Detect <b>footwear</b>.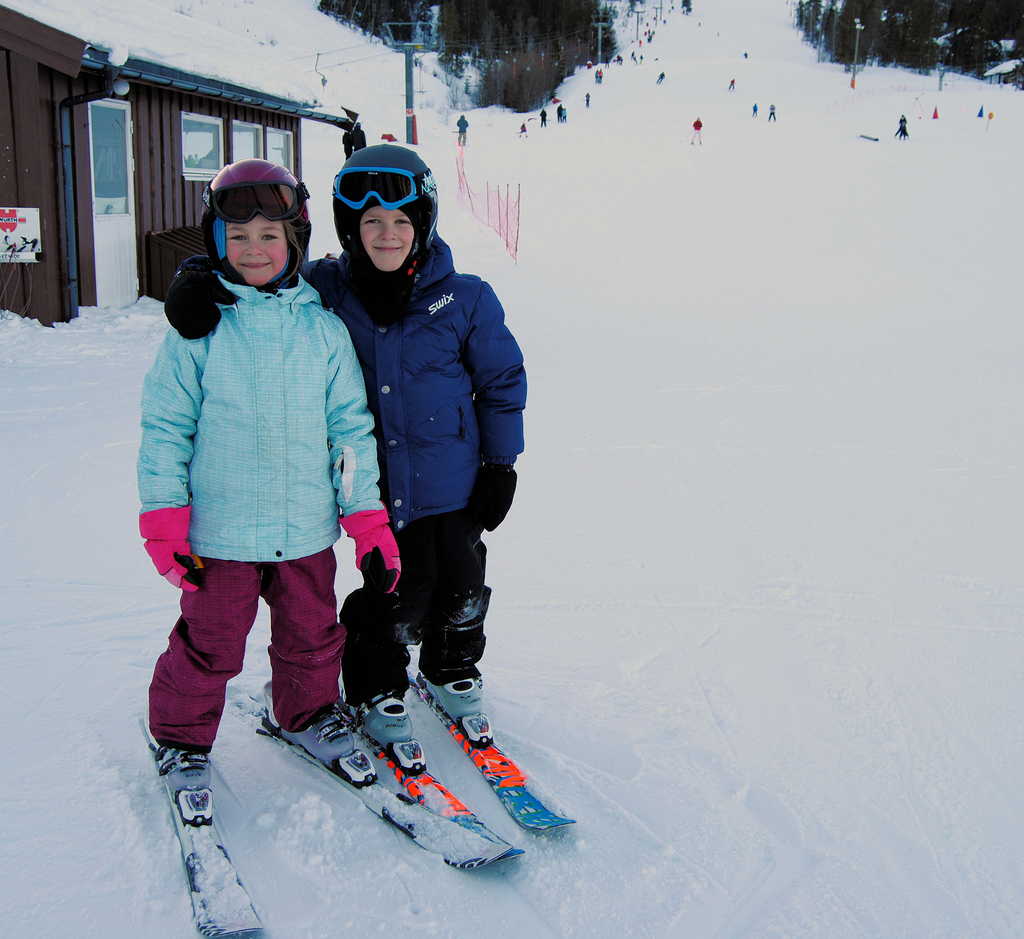
Detected at bbox=(425, 680, 481, 721).
